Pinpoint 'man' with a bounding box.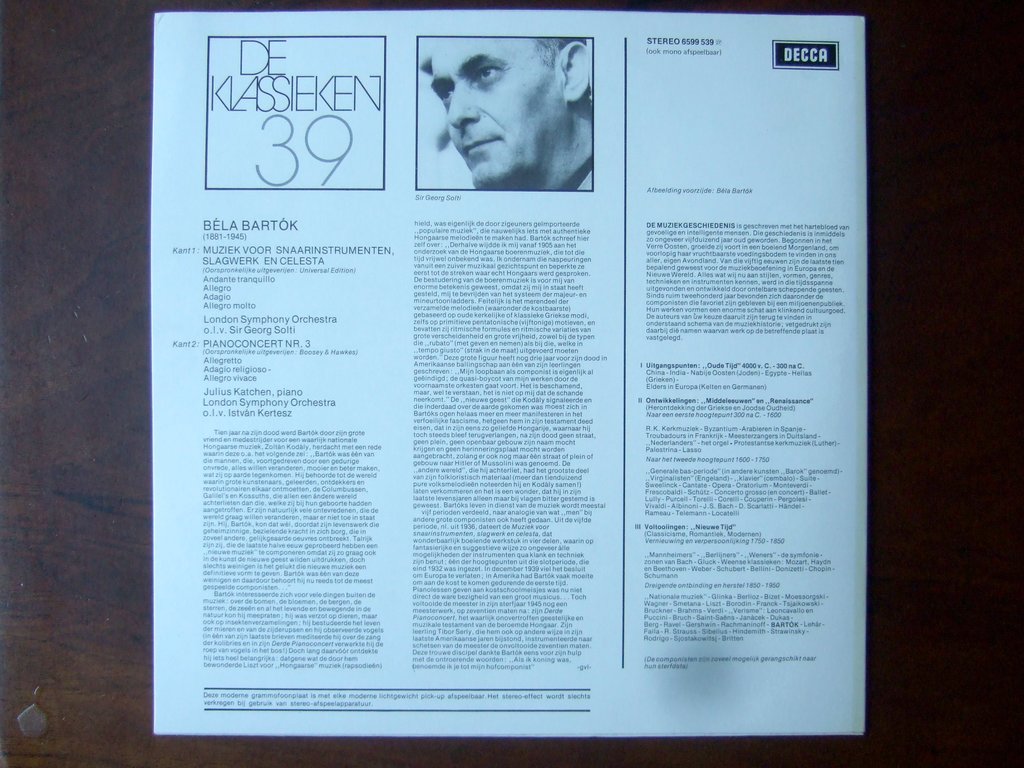
409 38 609 200.
